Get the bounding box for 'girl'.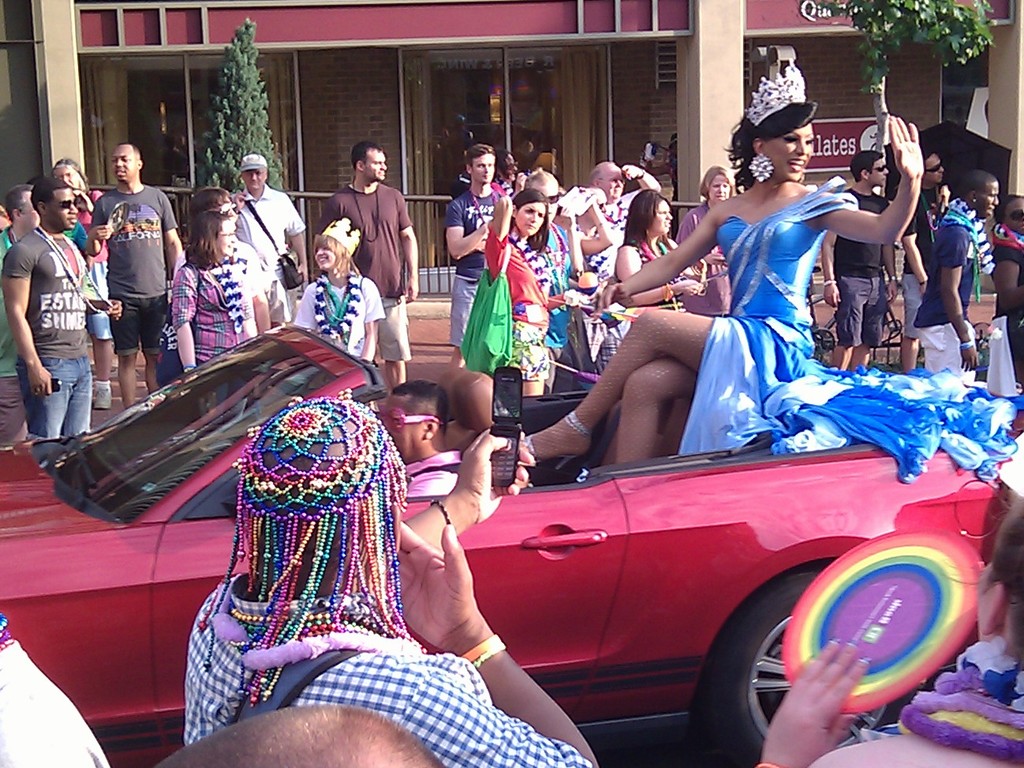
[480, 189, 611, 395].
